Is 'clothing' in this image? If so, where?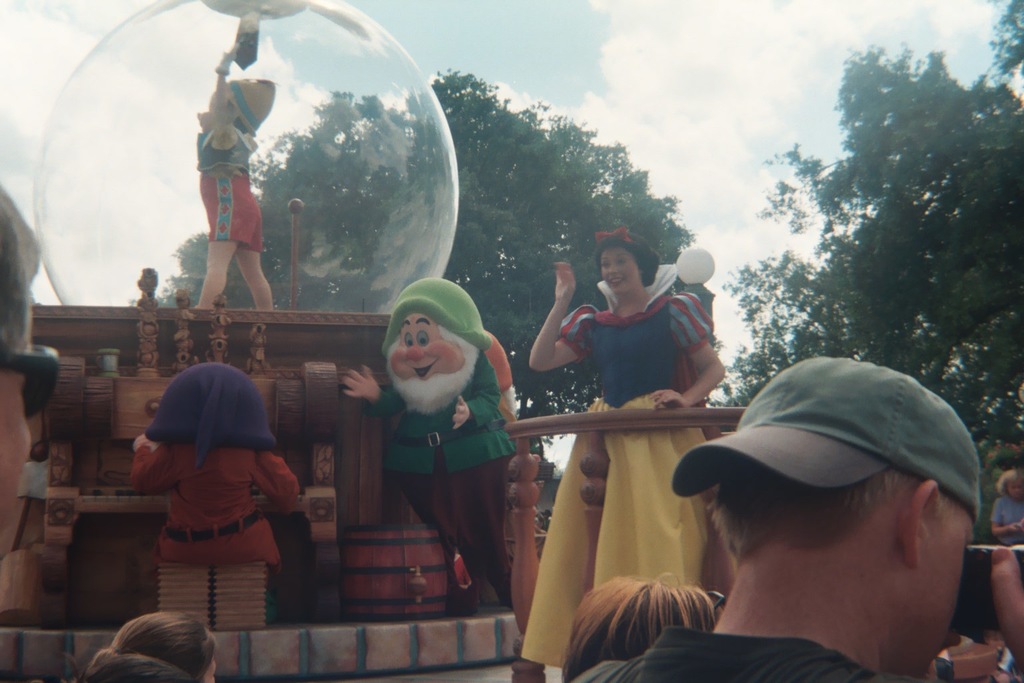
Yes, at 518/260/737/669.
